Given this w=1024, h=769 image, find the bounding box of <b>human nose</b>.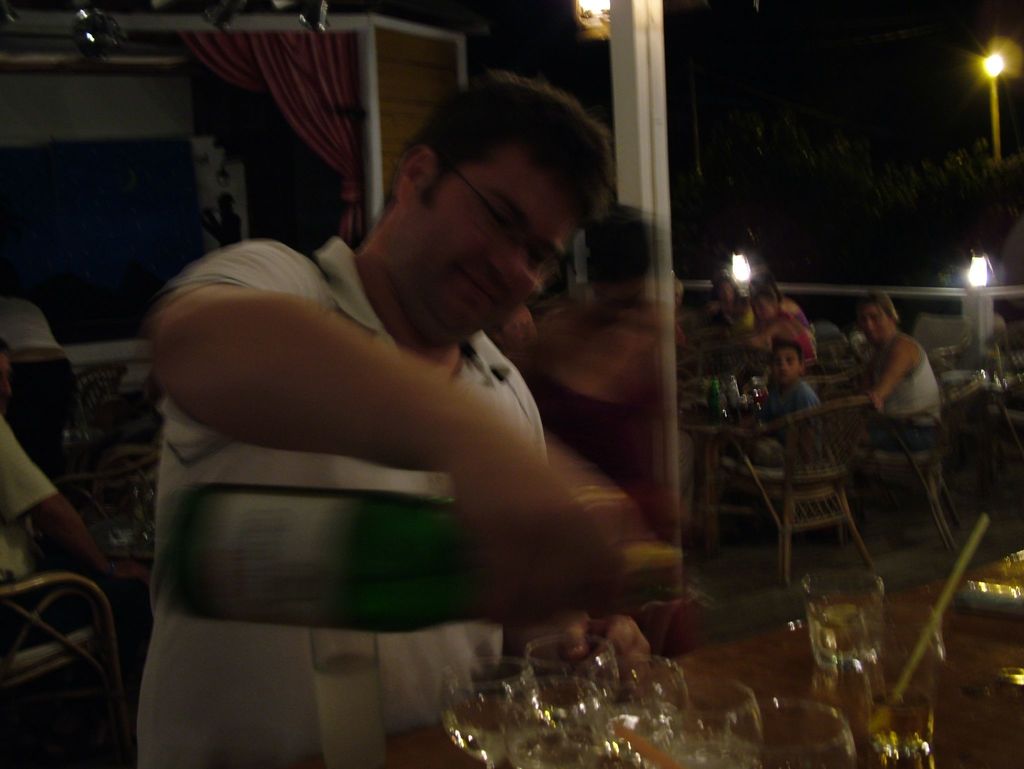
bbox=[780, 360, 788, 370].
